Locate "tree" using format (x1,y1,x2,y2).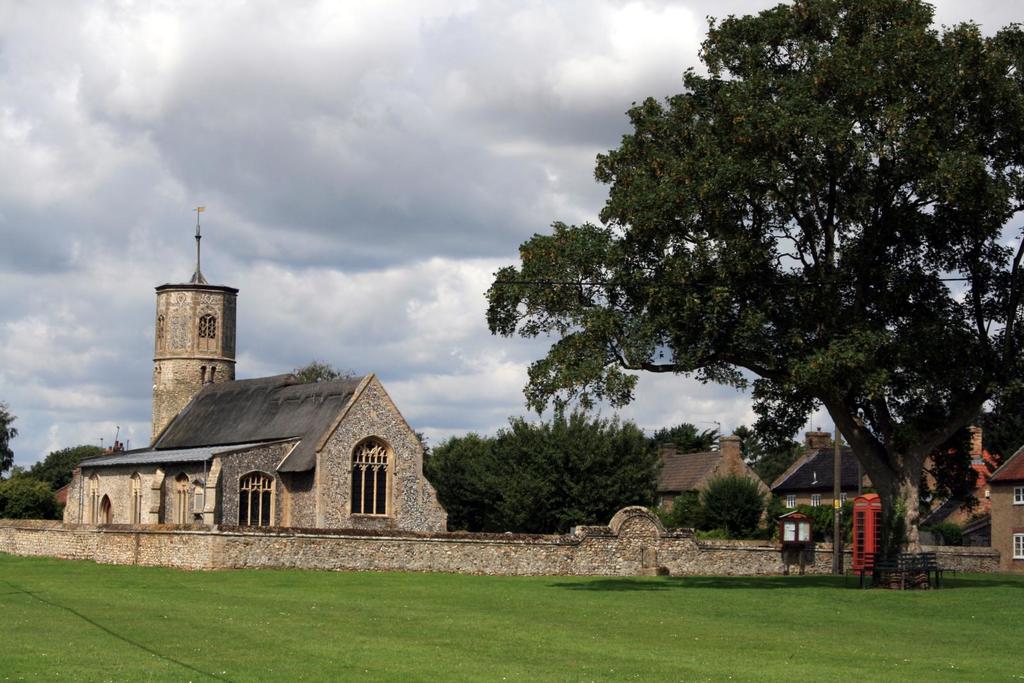
(0,399,118,526).
